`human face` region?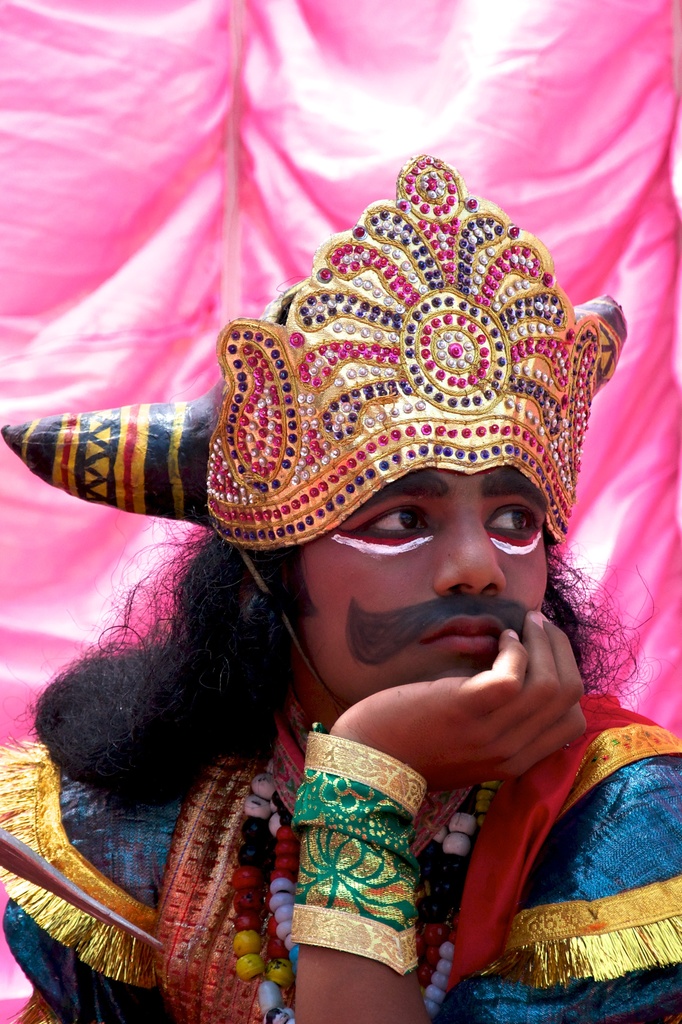
285 472 549 702
